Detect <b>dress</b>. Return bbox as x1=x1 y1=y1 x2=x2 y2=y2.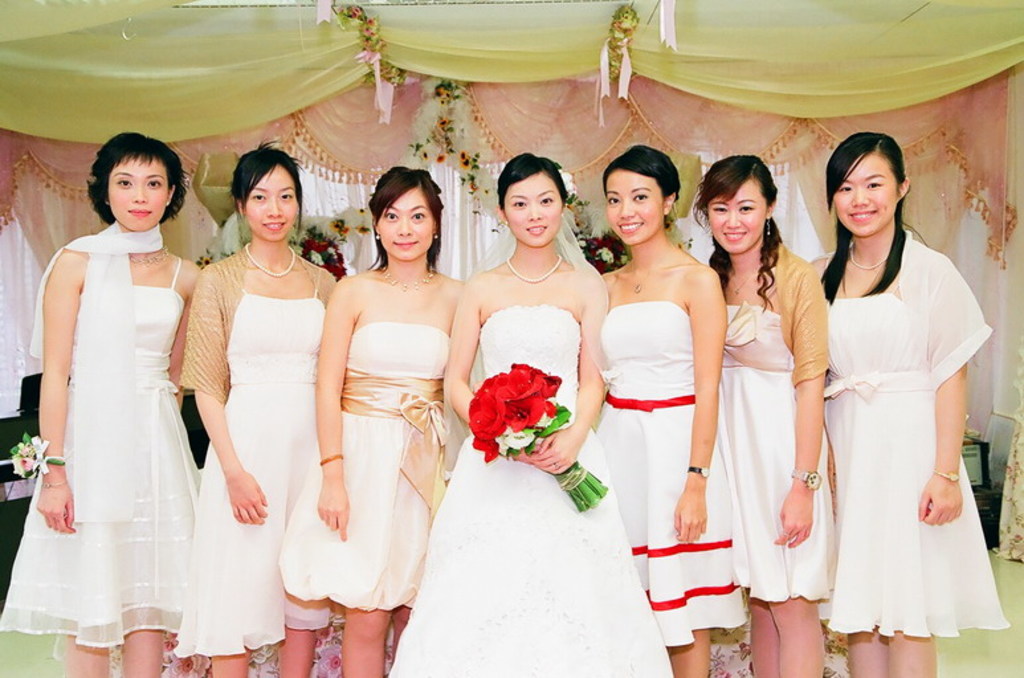
x1=821 y1=230 x2=1008 y2=641.
